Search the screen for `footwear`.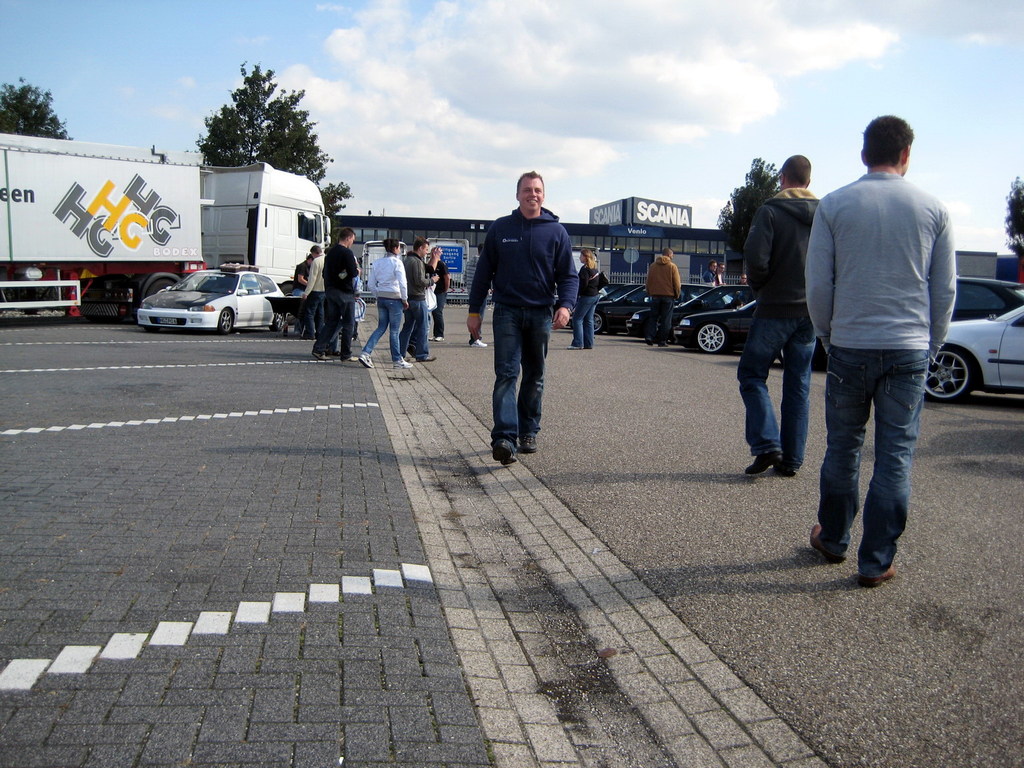
Found at (419,351,440,361).
